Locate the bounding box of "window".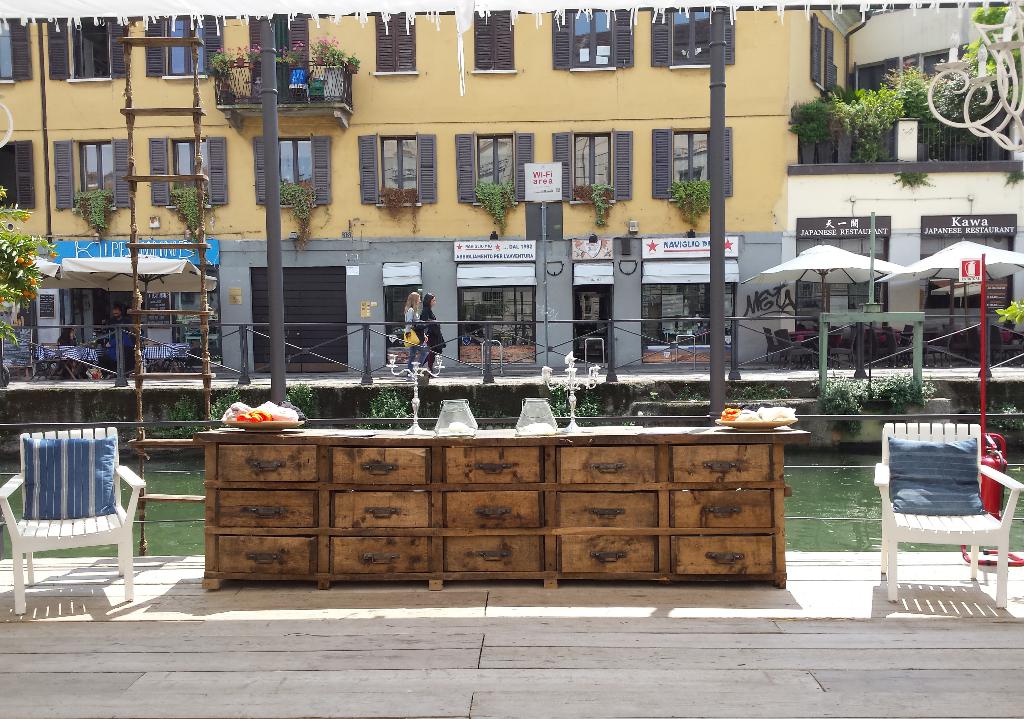
Bounding box: <region>808, 15, 836, 97</region>.
